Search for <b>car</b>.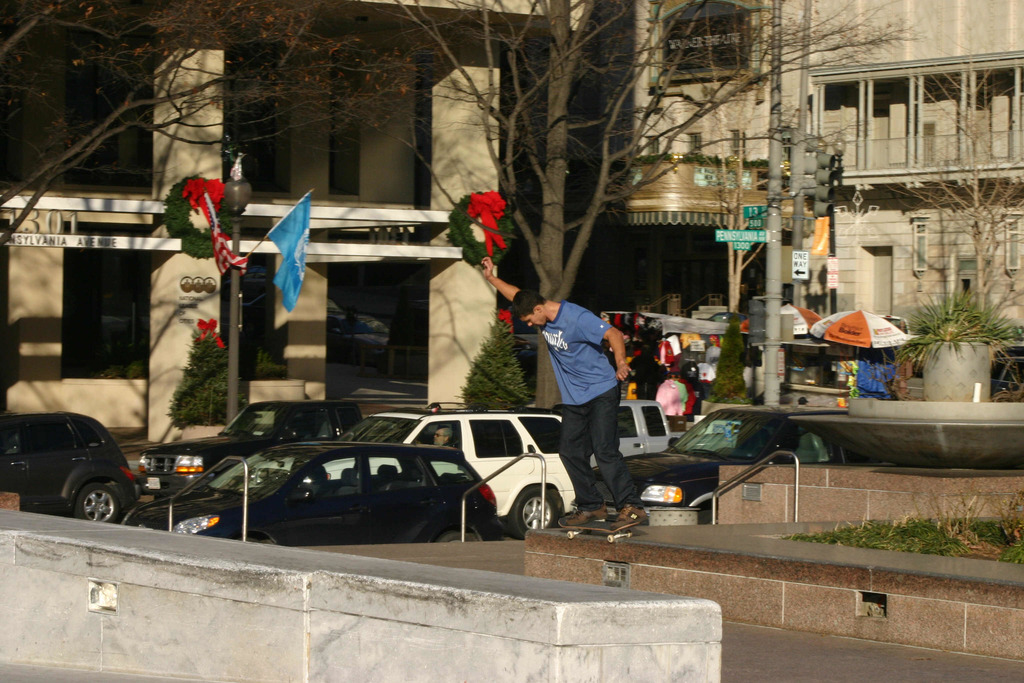
Found at 0/407/116/478.
